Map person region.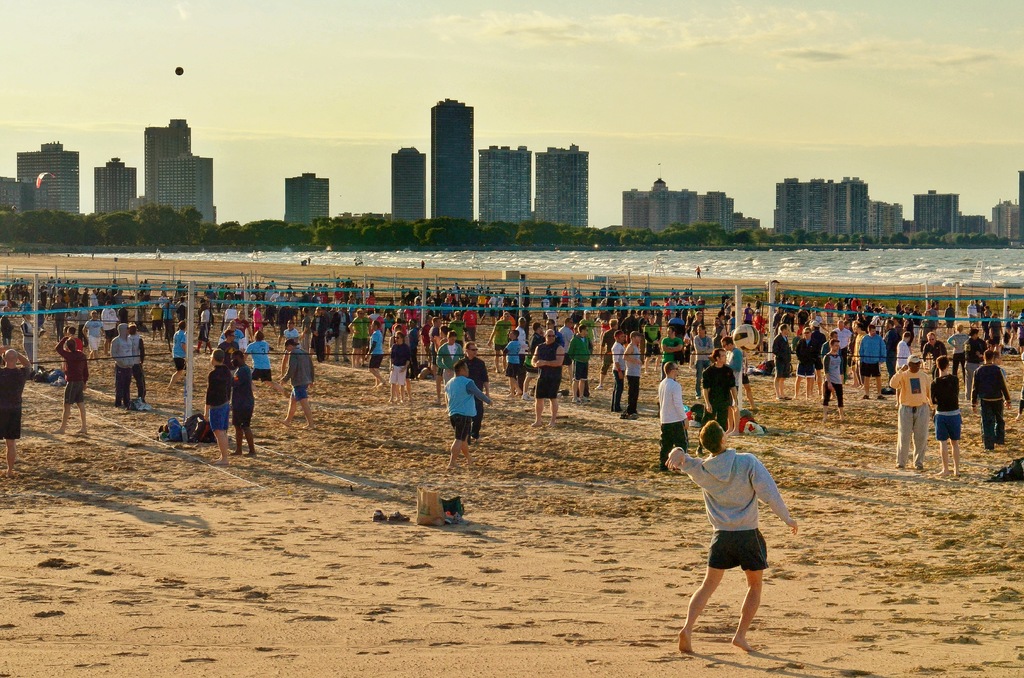
Mapped to 824, 296, 835, 318.
